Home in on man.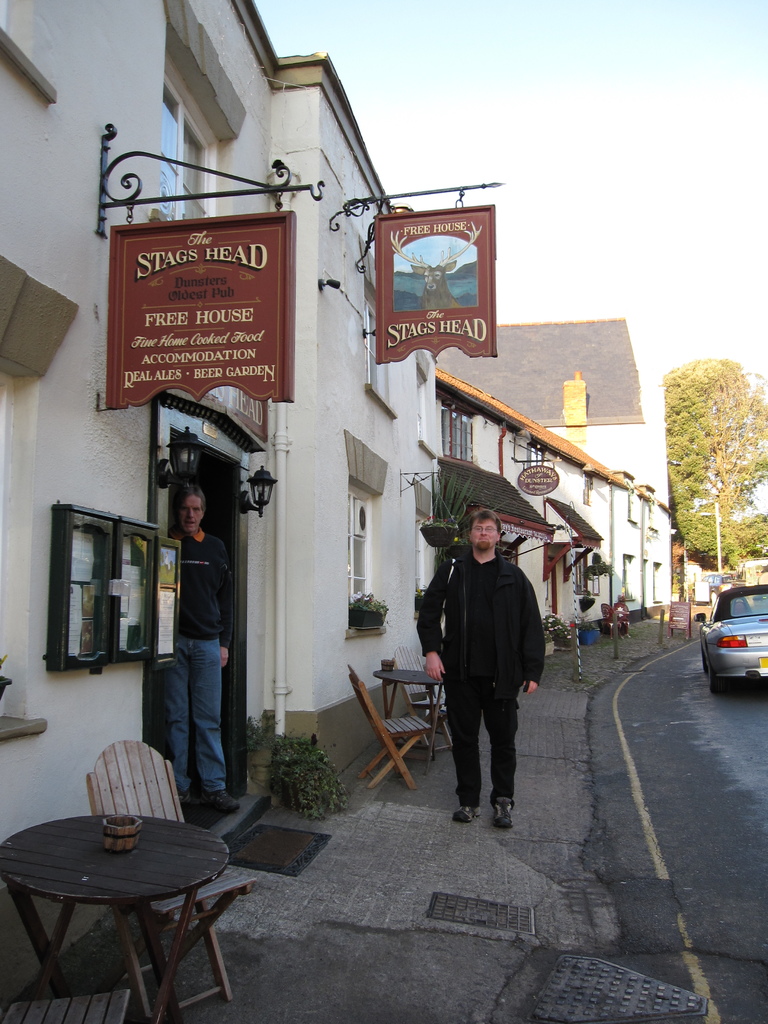
Homed in at 431,509,555,825.
